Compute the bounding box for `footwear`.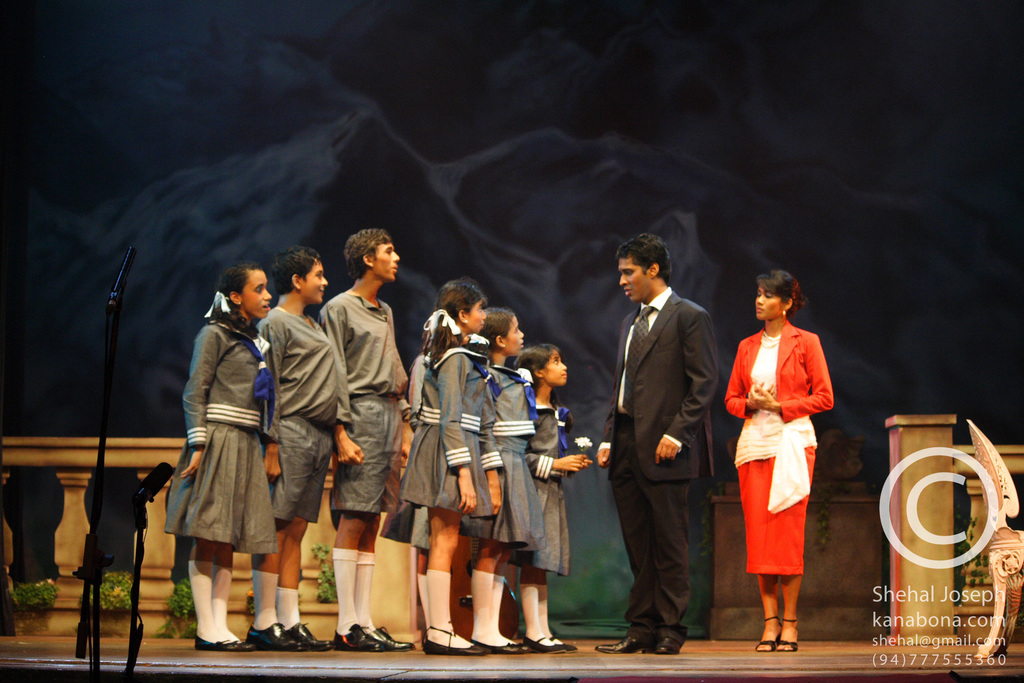
bbox(560, 639, 573, 654).
